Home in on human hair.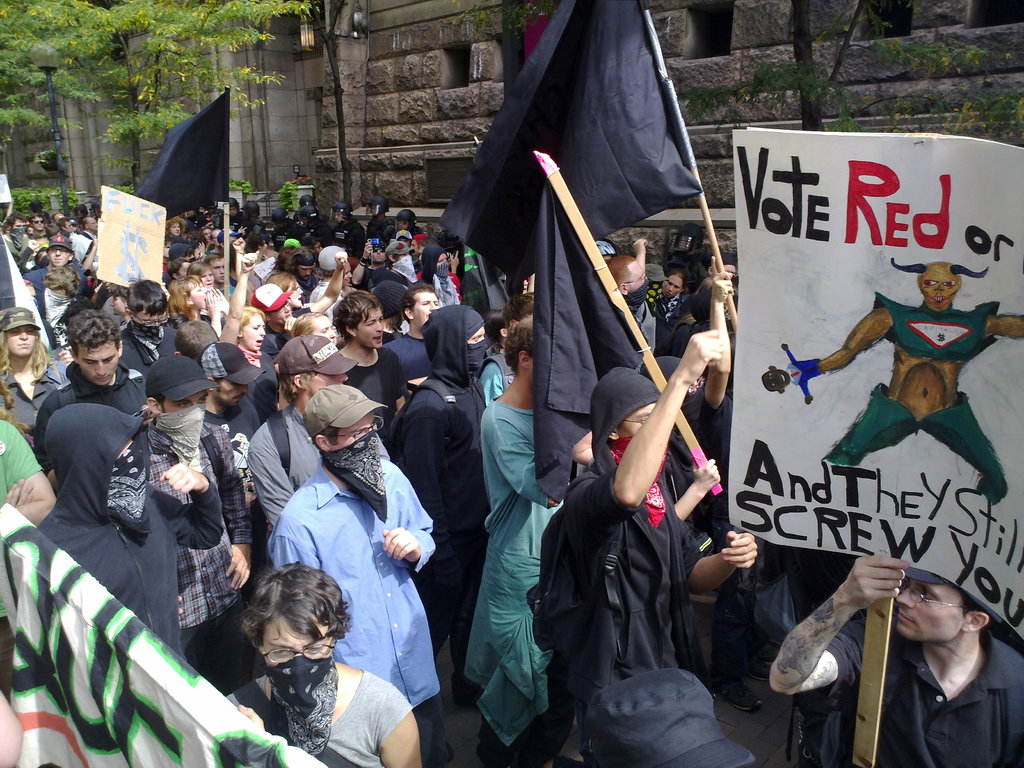
Homed in at bbox=[44, 266, 81, 305].
